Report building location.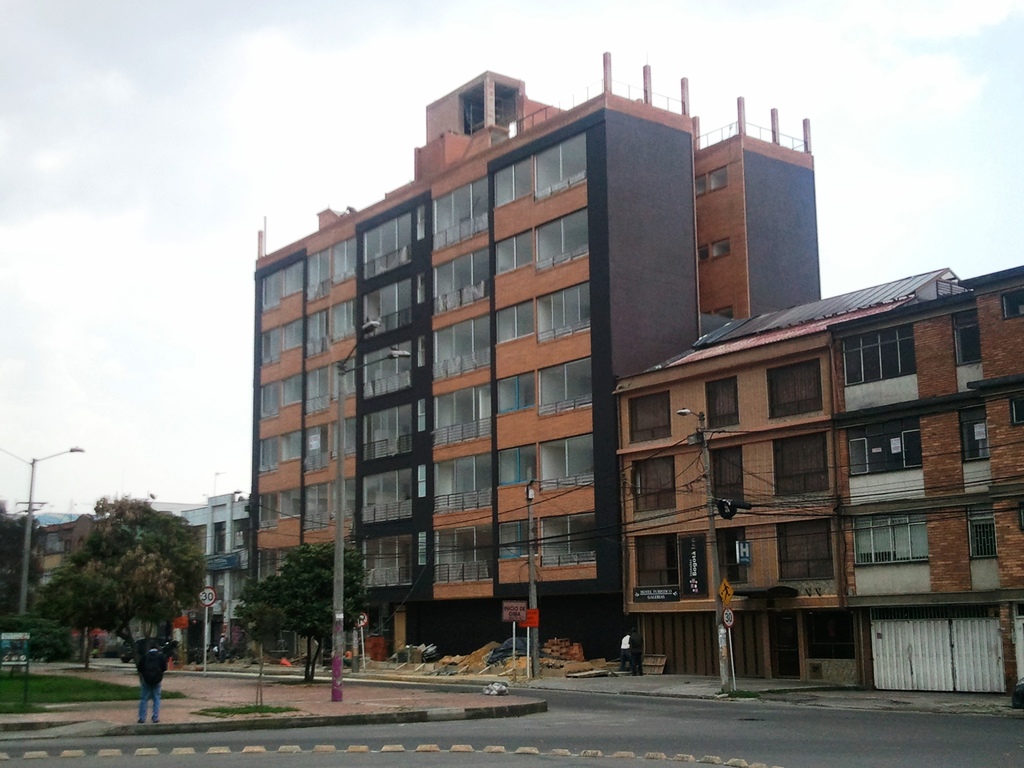
Report: {"left": 609, "top": 263, "right": 957, "bottom": 681}.
